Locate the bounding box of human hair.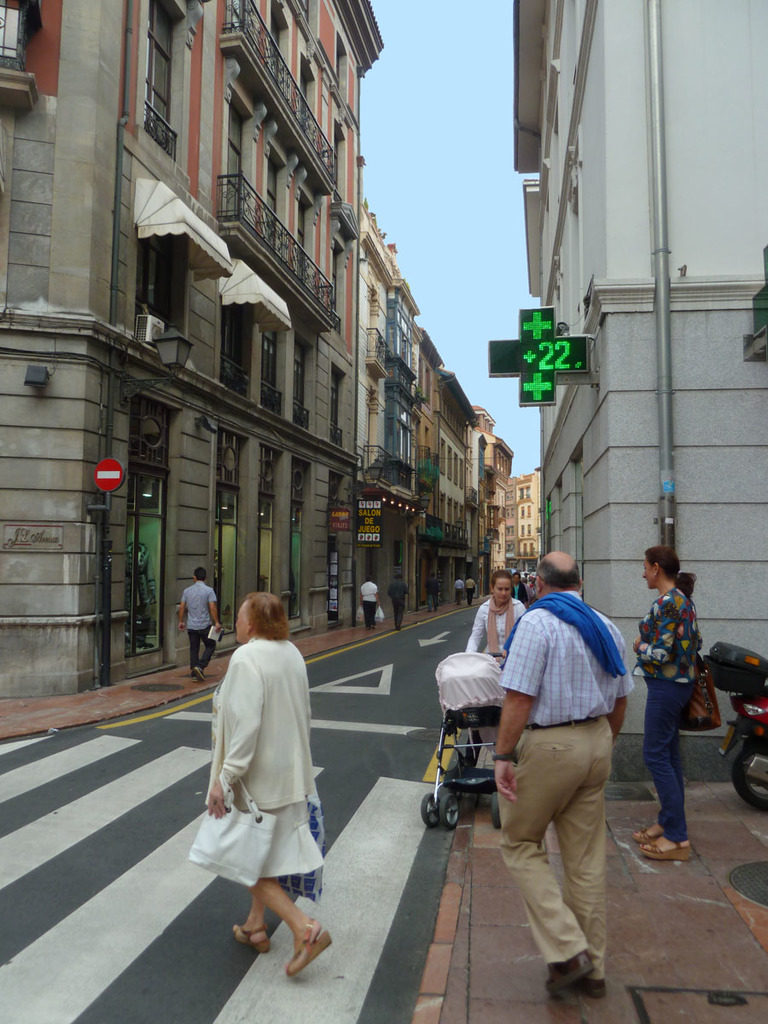
Bounding box: [left=241, top=589, right=289, bottom=633].
